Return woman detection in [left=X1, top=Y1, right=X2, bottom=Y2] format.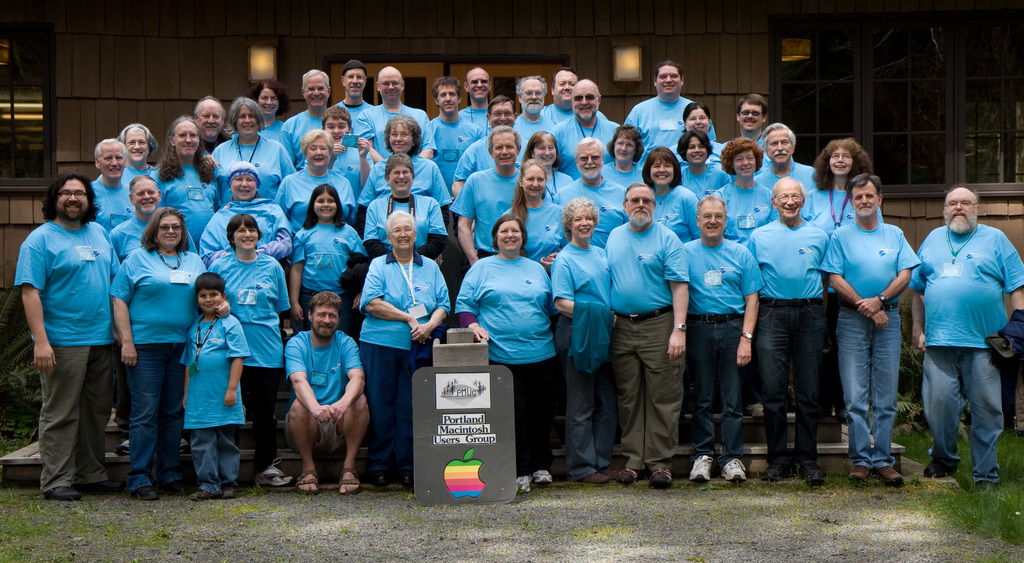
[left=360, top=214, right=454, bottom=490].
